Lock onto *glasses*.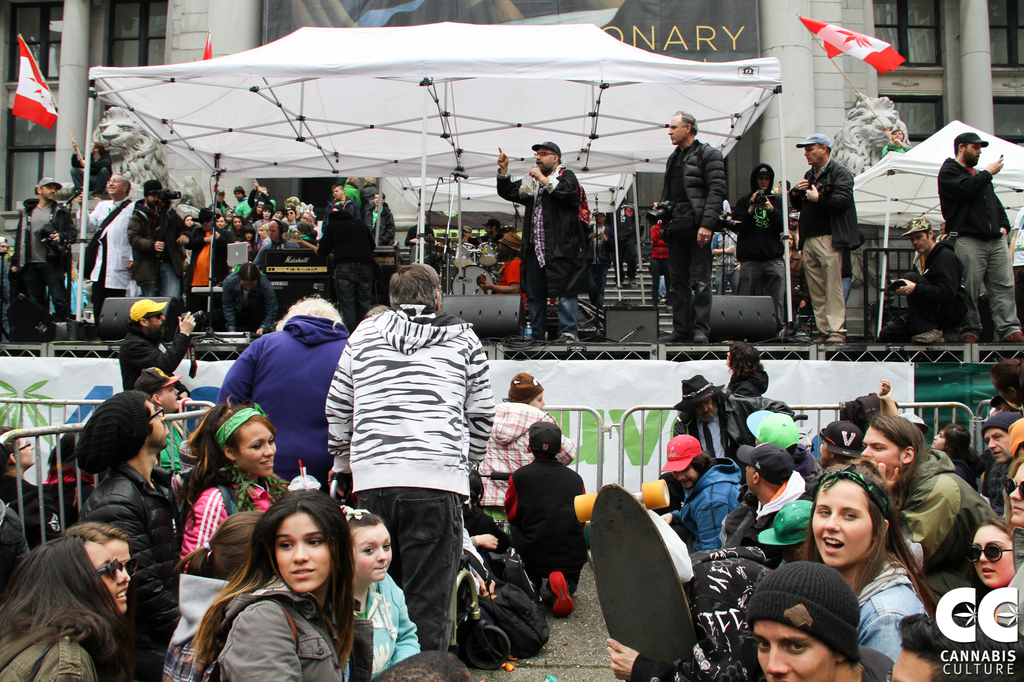
Locked: box(531, 150, 556, 161).
